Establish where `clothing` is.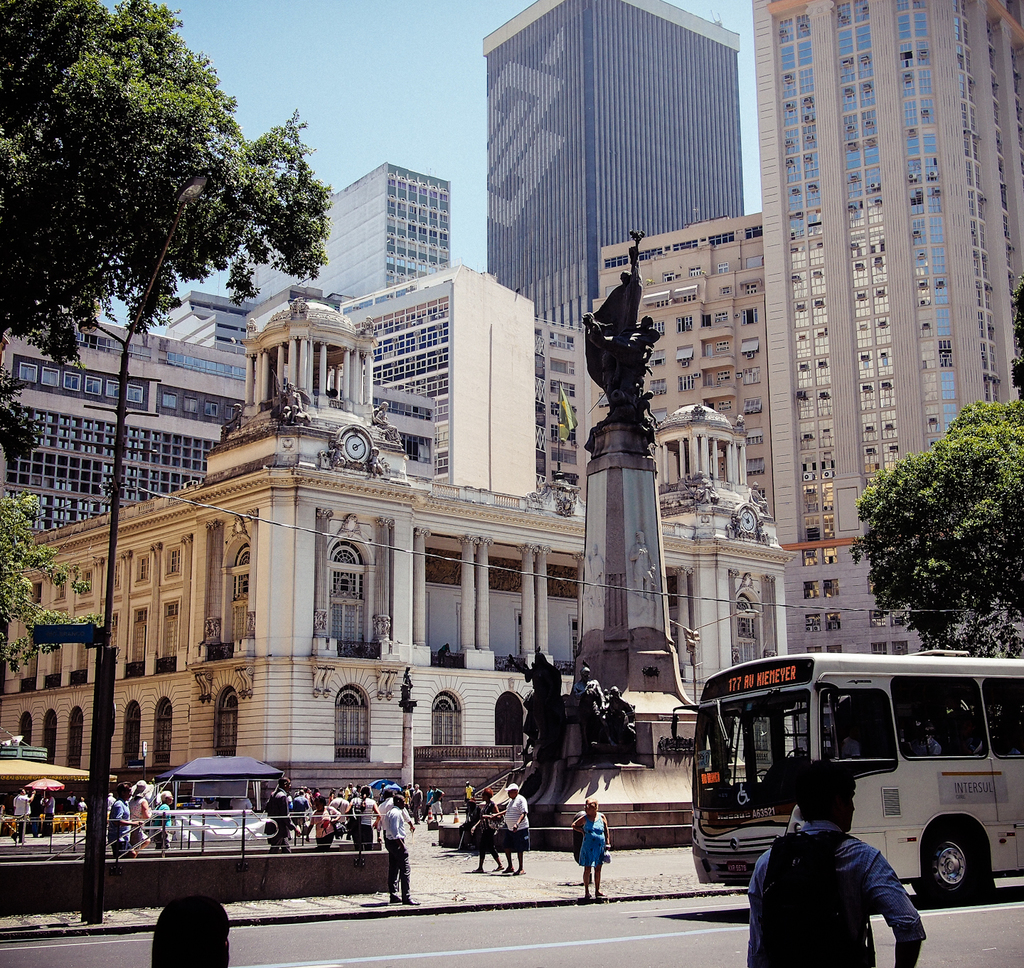
Established at [329,798,347,826].
